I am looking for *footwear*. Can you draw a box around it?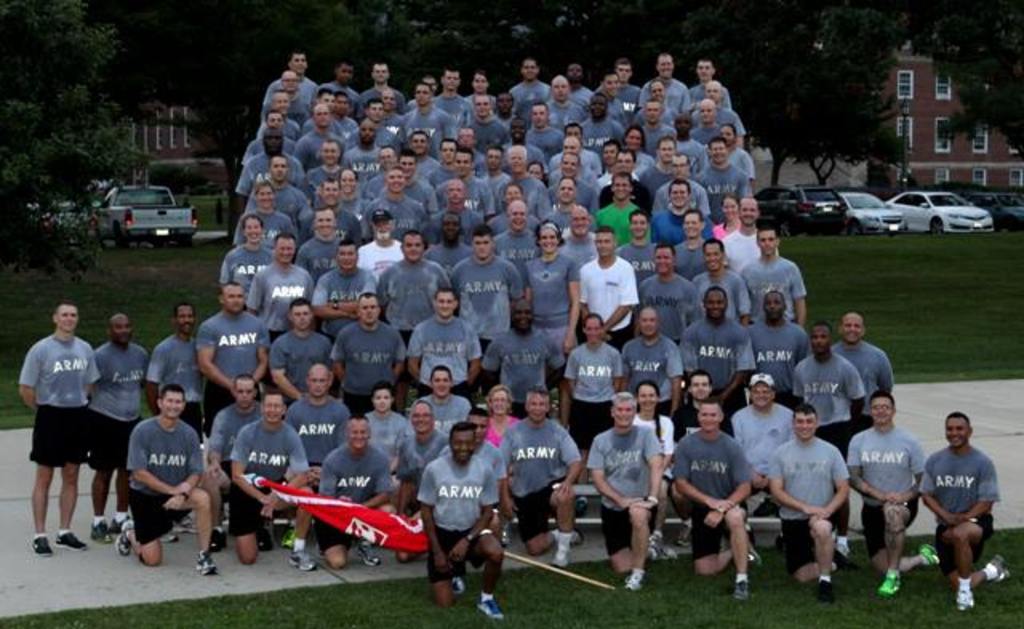
Sure, the bounding box is region(816, 575, 834, 610).
